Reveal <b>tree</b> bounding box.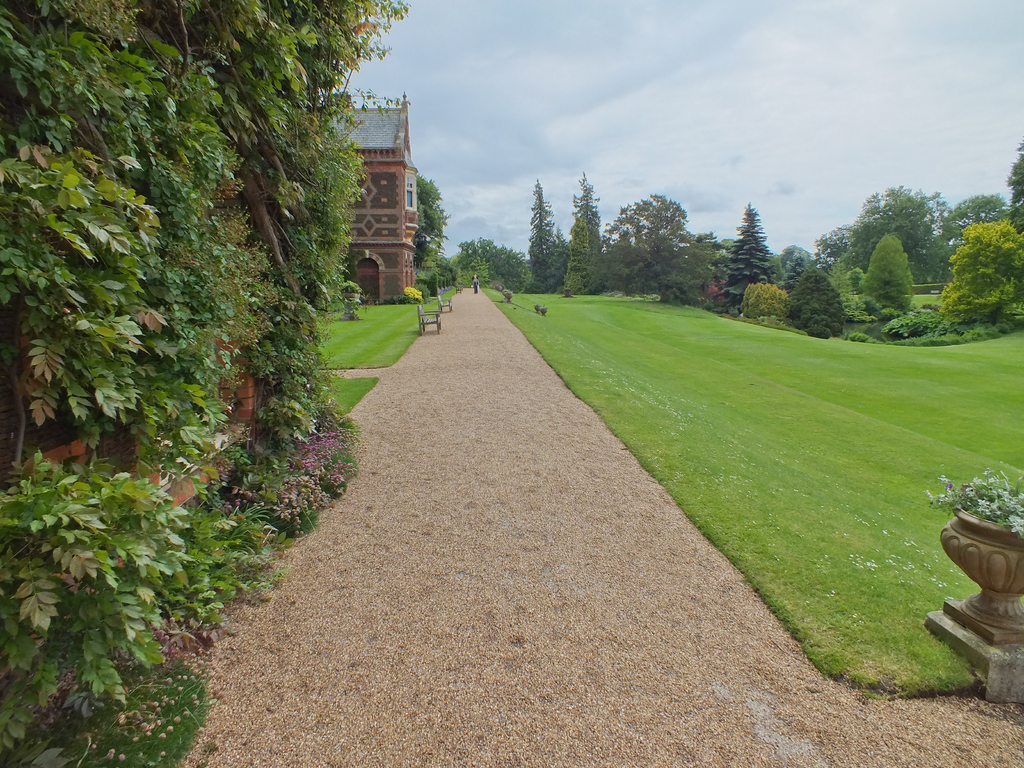
Revealed: rect(854, 233, 916, 326).
